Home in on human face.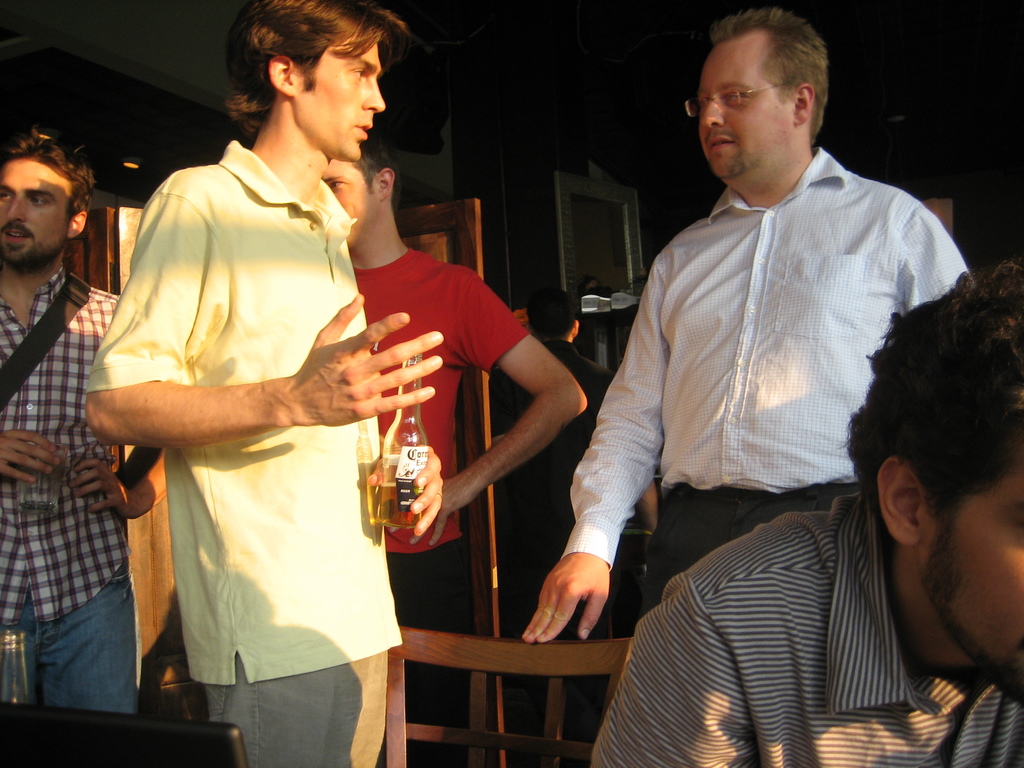
Homed in at pyautogui.locateOnScreen(0, 162, 64, 260).
